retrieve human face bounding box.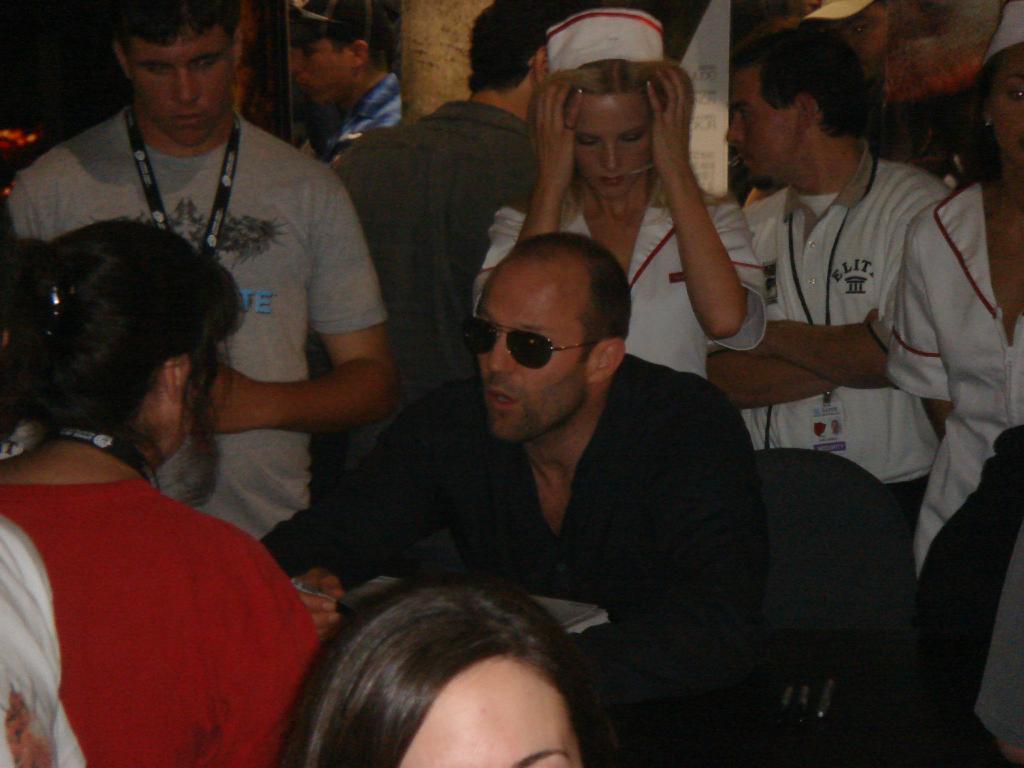
Bounding box: [146,346,215,468].
